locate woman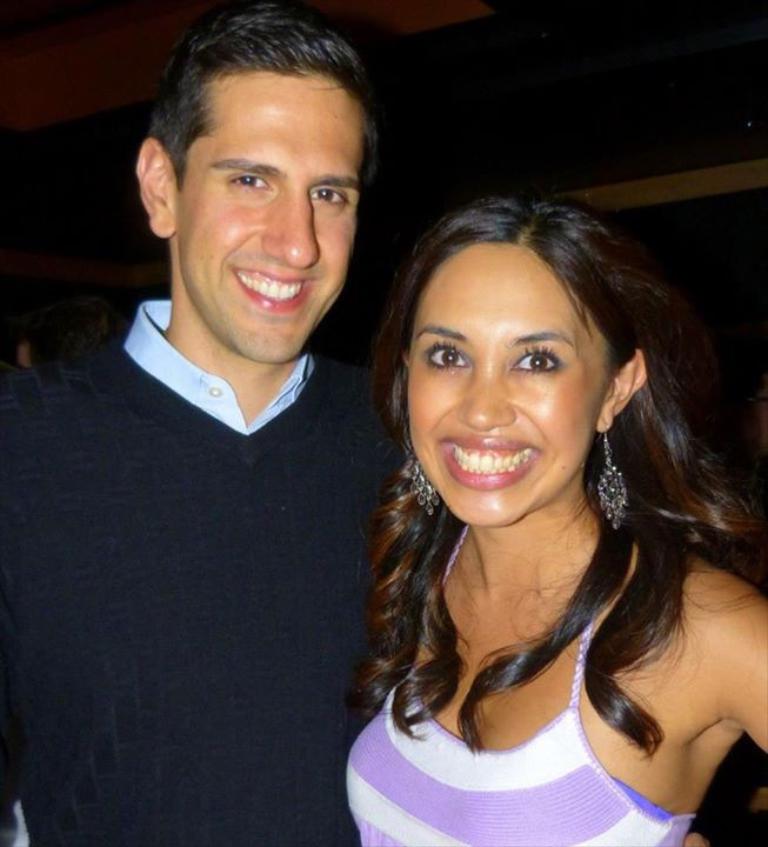
x1=345 y1=200 x2=767 y2=846
